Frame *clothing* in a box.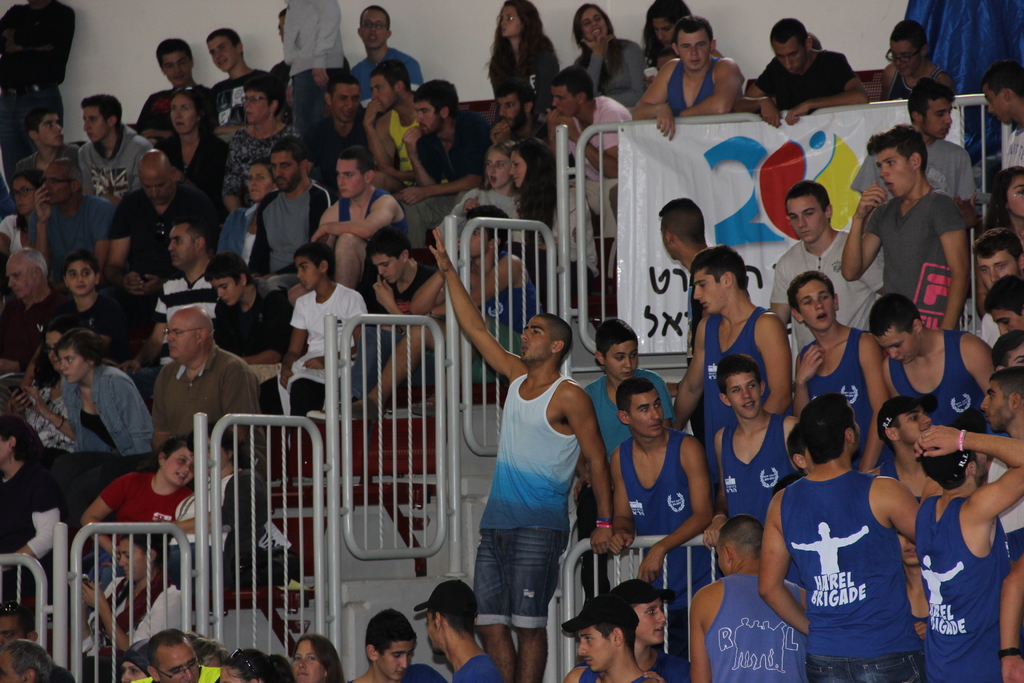
{"left": 38, "top": 199, "right": 104, "bottom": 280}.
